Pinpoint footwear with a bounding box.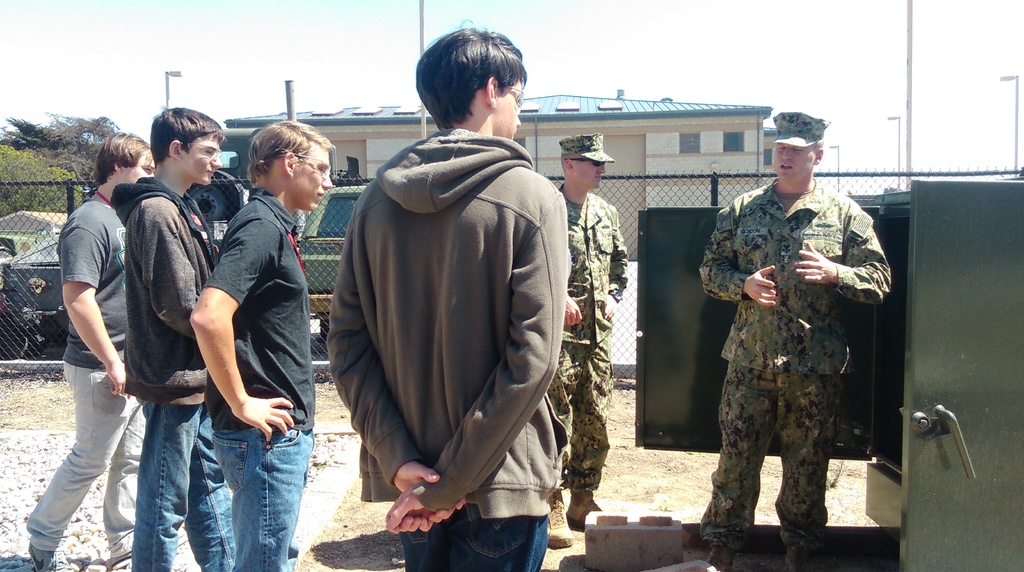
[x1=111, y1=556, x2=129, y2=571].
